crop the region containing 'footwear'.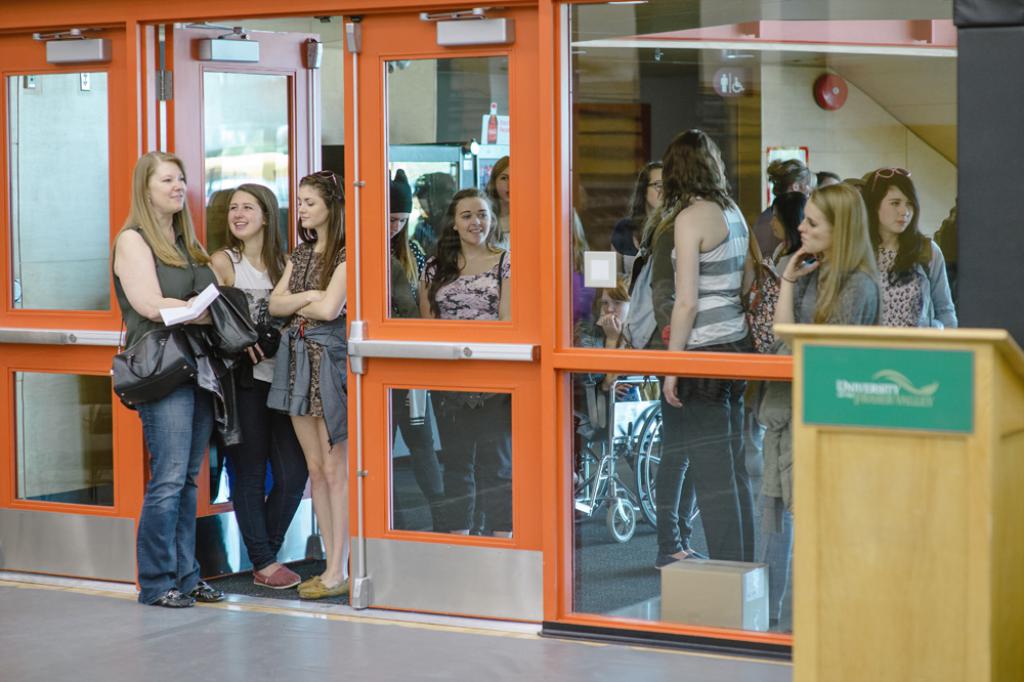
Crop region: bbox(193, 581, 224, 603).
